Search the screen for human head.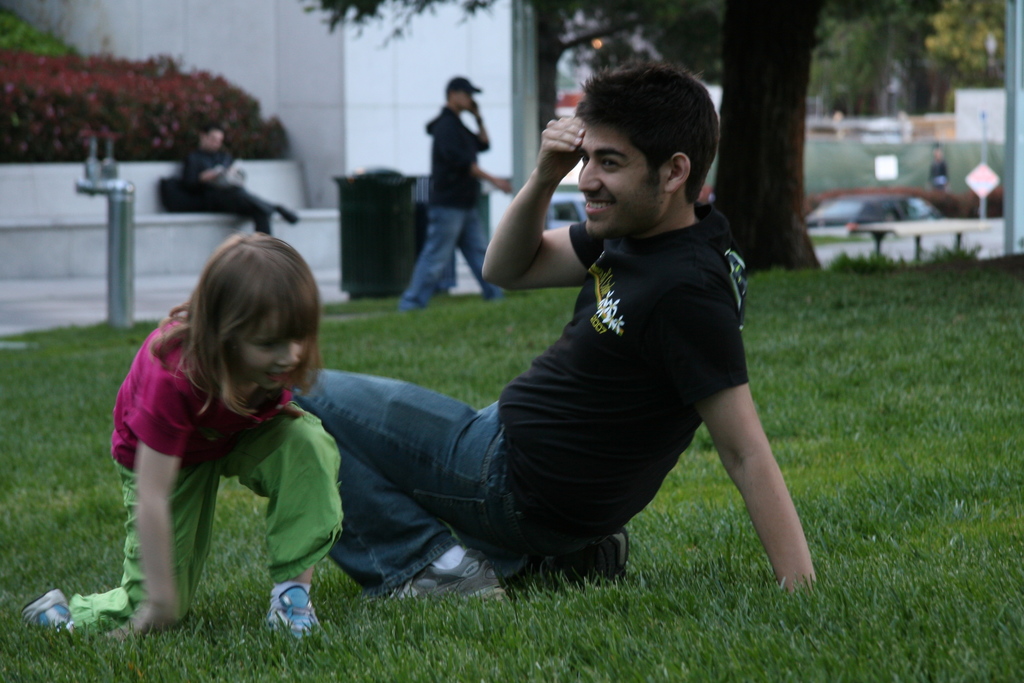
Found at pyautogui.locateOnScreen(177, 234, 313, 419).
